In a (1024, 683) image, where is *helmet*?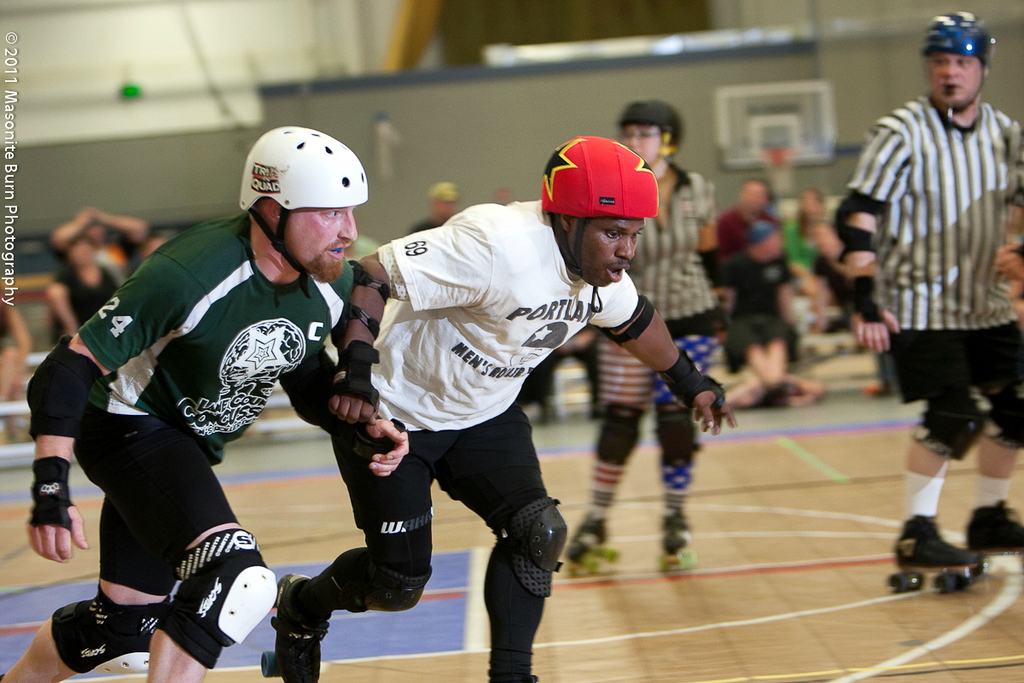
x1=430, y1=184, x2=459, y2=201.
